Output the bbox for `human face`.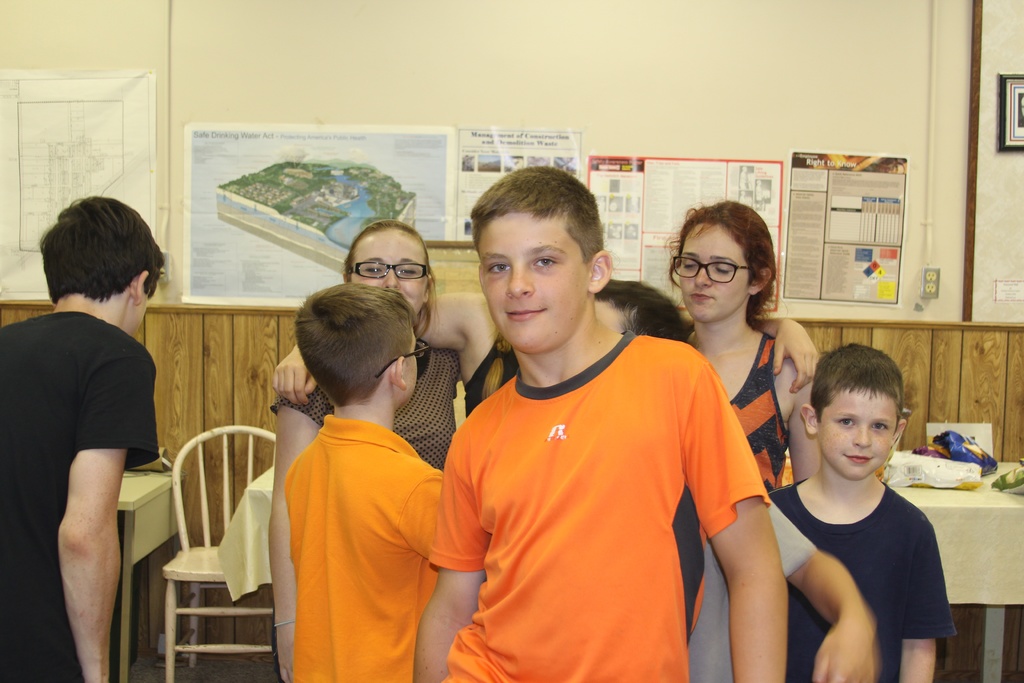
[484,213,586,349].
